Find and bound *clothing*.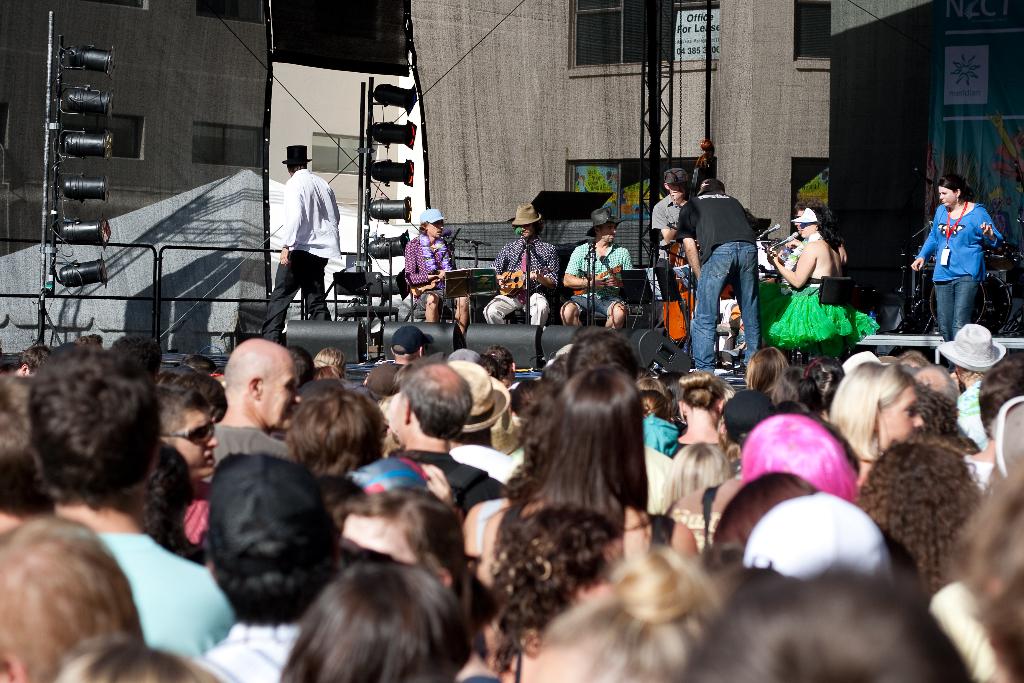
Bound: pyautogui.locateOnScreen(668, 188, 762, 373).
